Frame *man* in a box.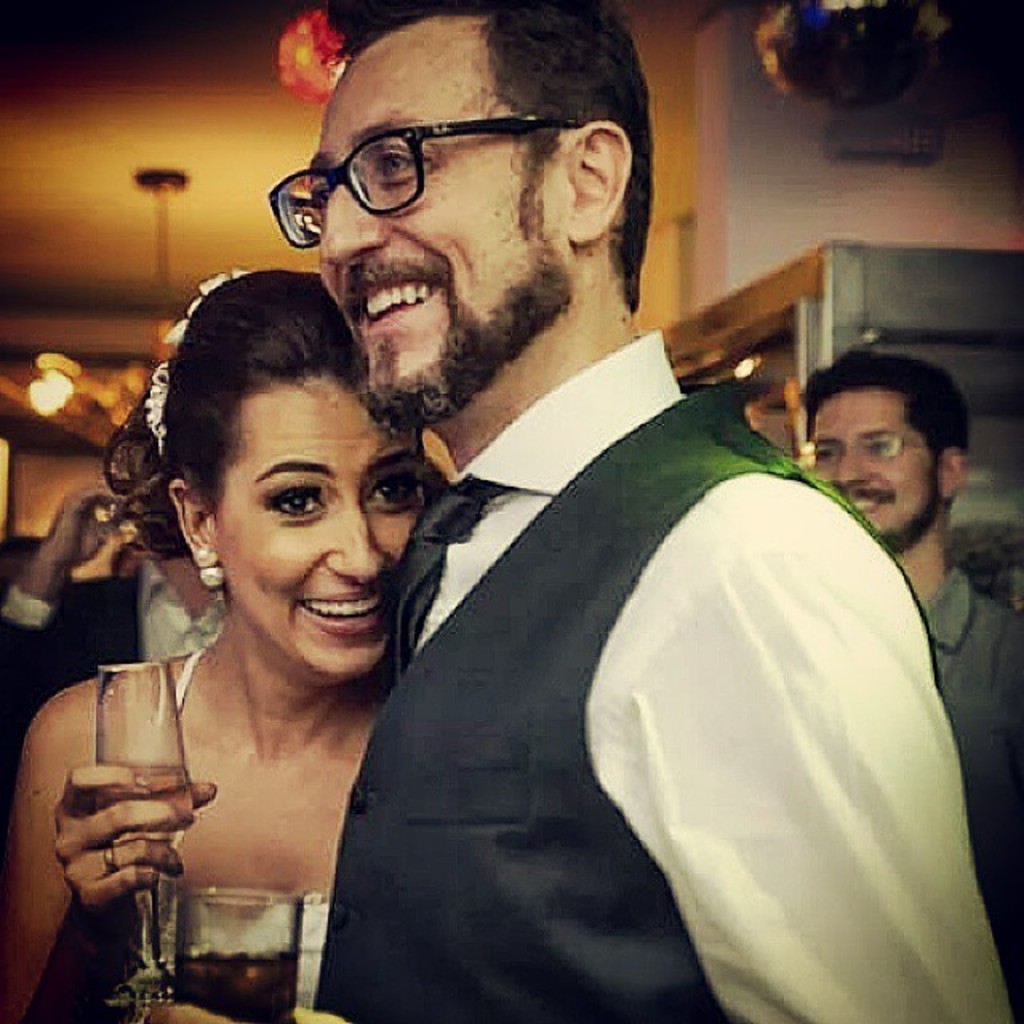
<bbox>242, 51, 965, 1016</bbox>.
